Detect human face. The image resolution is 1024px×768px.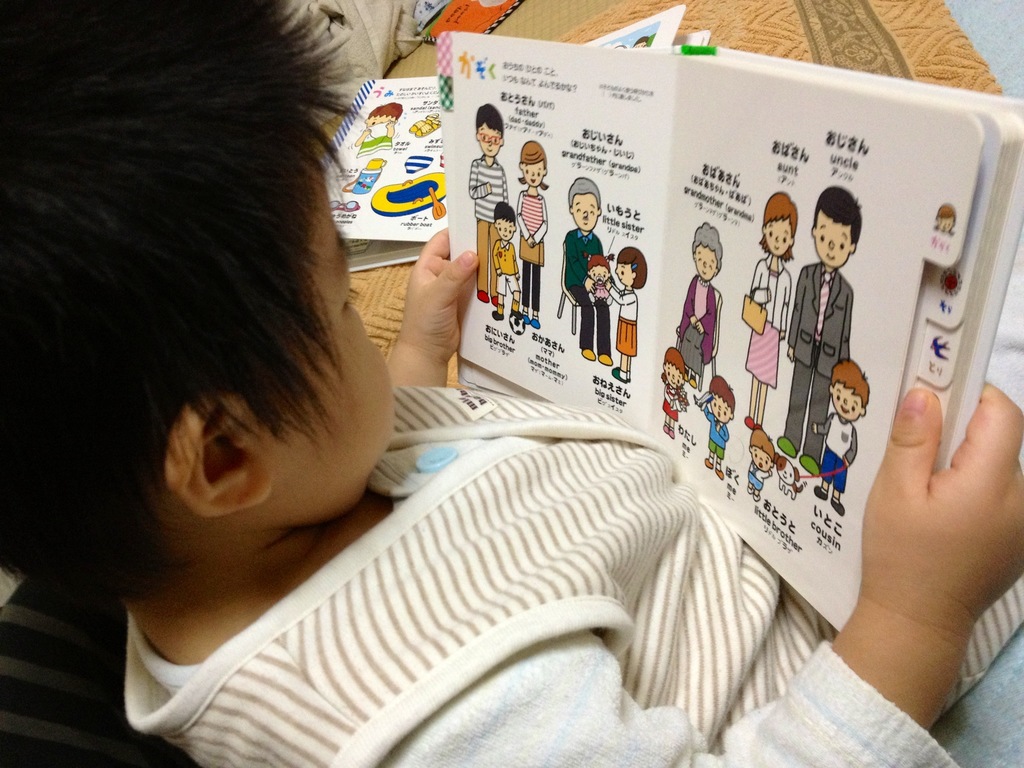
{"x1": 368, "y1": 114, "x2": 396, "y2": 125}.
